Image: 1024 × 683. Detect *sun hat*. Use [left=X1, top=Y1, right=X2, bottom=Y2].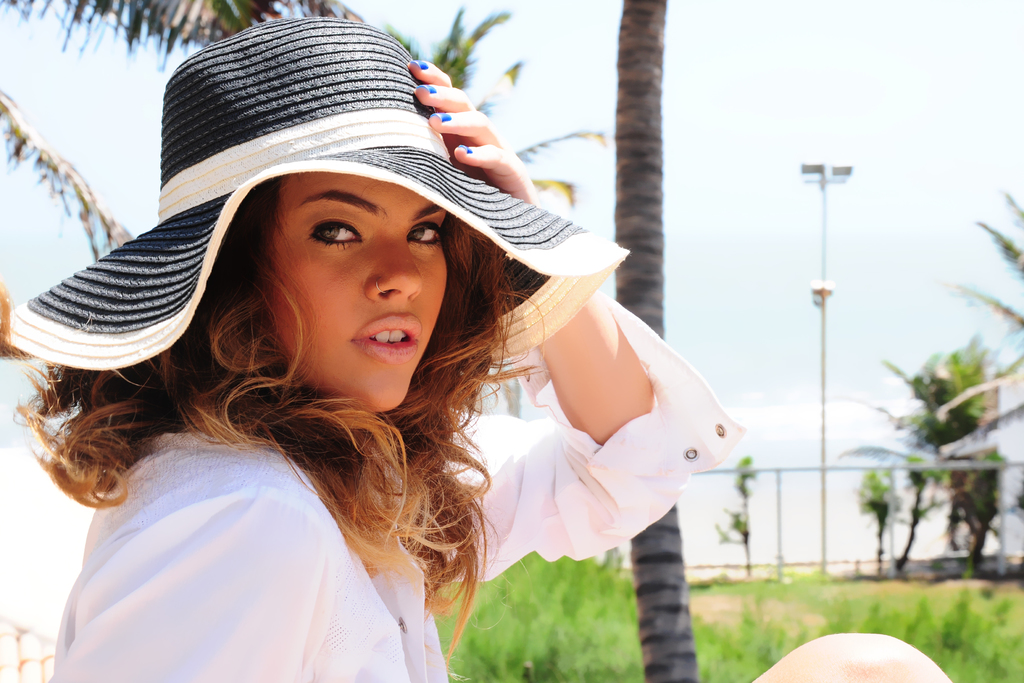
[left=1, top=12, right=637, bottom=373].
